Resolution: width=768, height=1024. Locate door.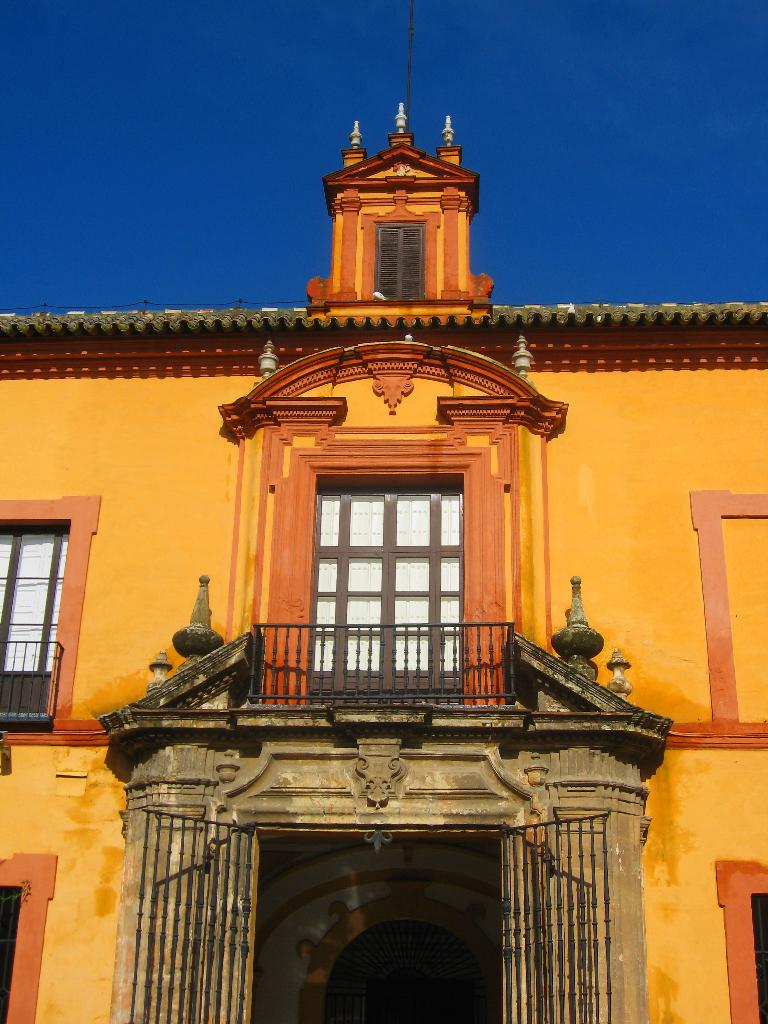
{"x1": 293, "y1": 472, "x2": 477, "y2": 720}.
